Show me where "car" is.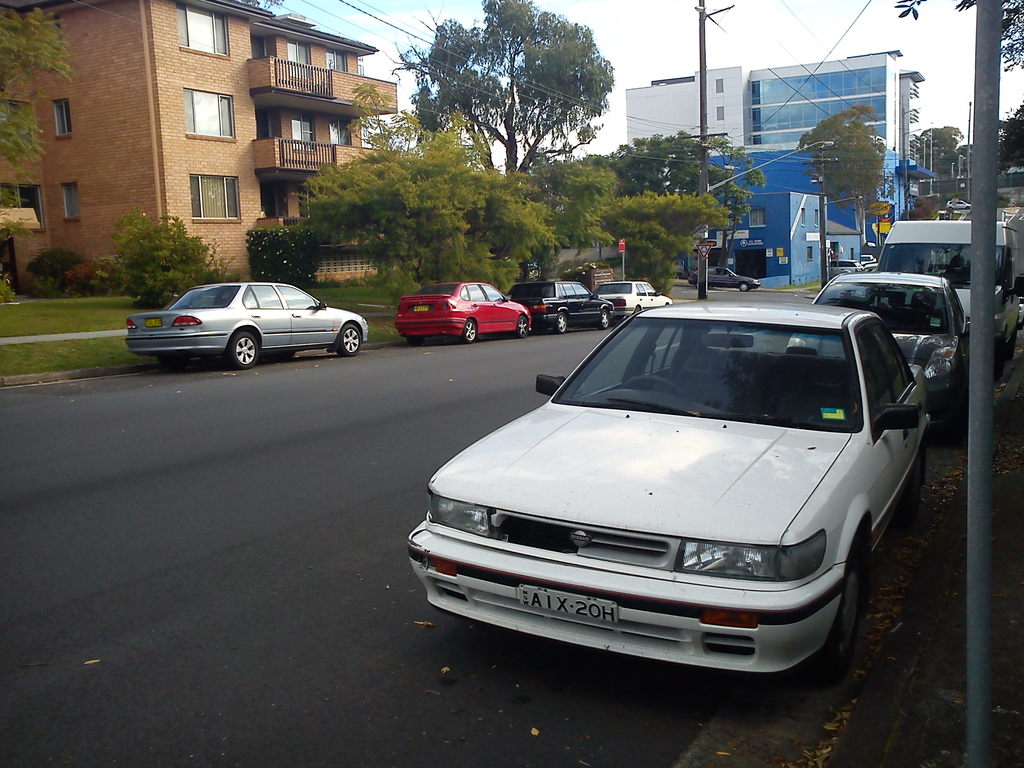
"car" is at [861, 252, 874, 262].
